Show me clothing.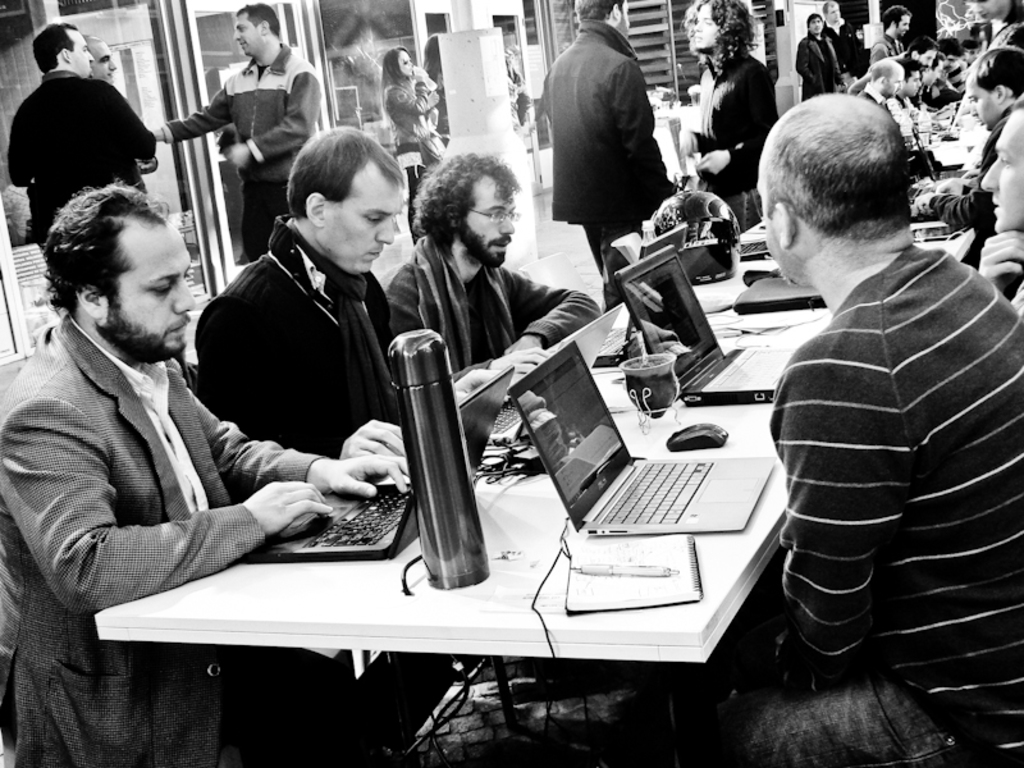
clothing is here: {"x1": 860, "y1": 79, "x2": 887, "y2": 110}.
